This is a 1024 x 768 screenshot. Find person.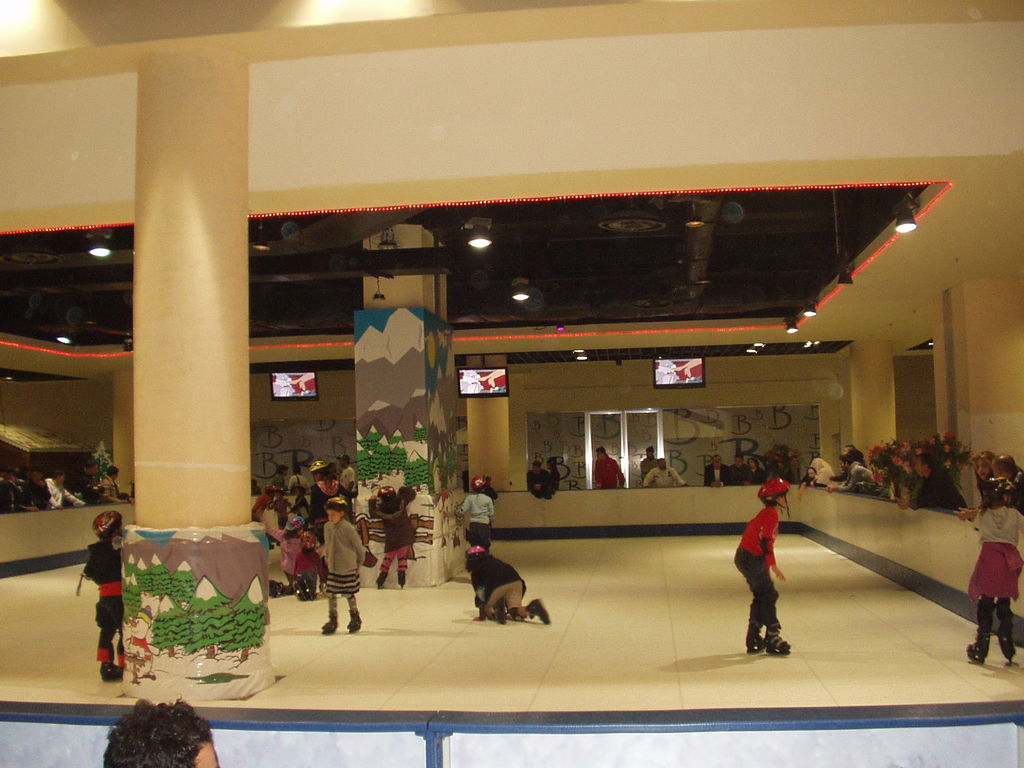
Bounding box: x1=84 y1=514 x2=128 y2=683.
